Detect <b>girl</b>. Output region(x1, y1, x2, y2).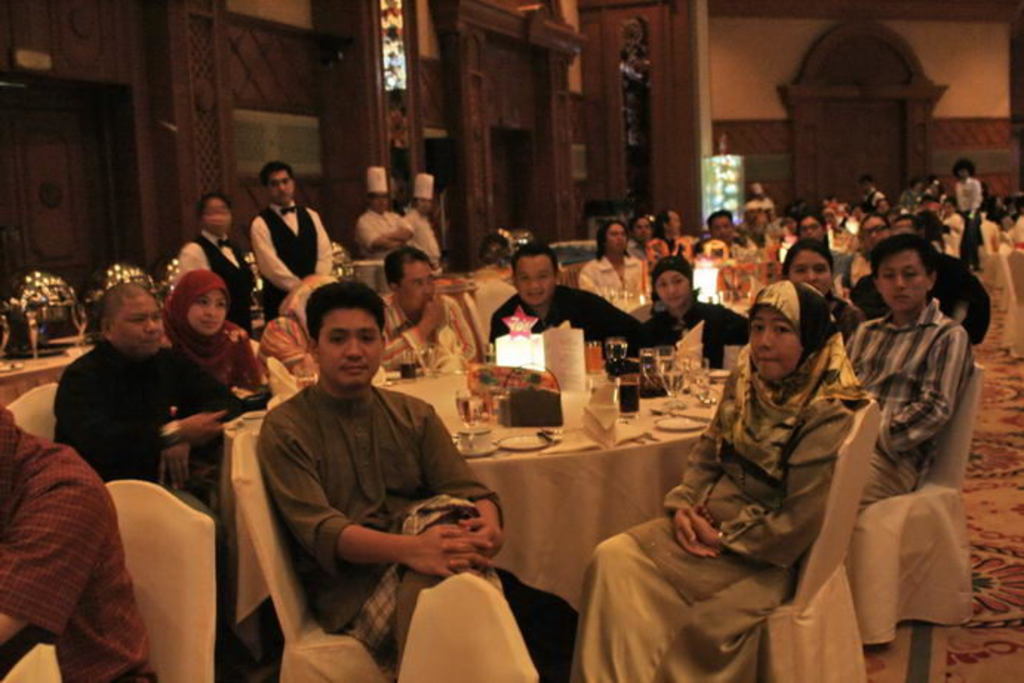
region(159, 273, 268, 412).
